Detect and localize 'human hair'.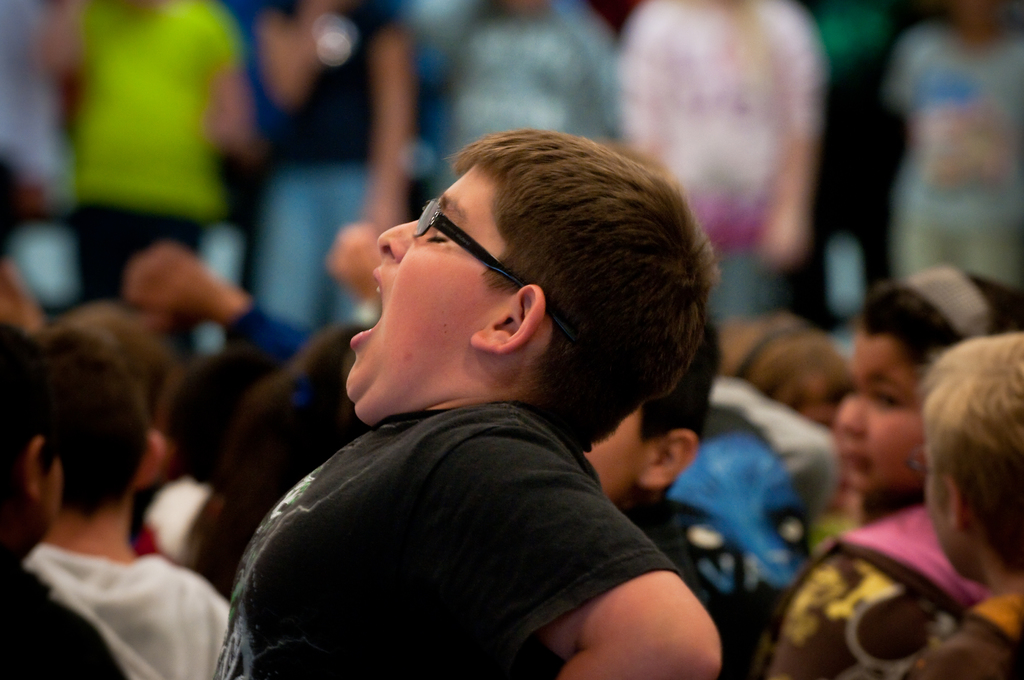
Localized at crop(40, 319, 152, 521).
